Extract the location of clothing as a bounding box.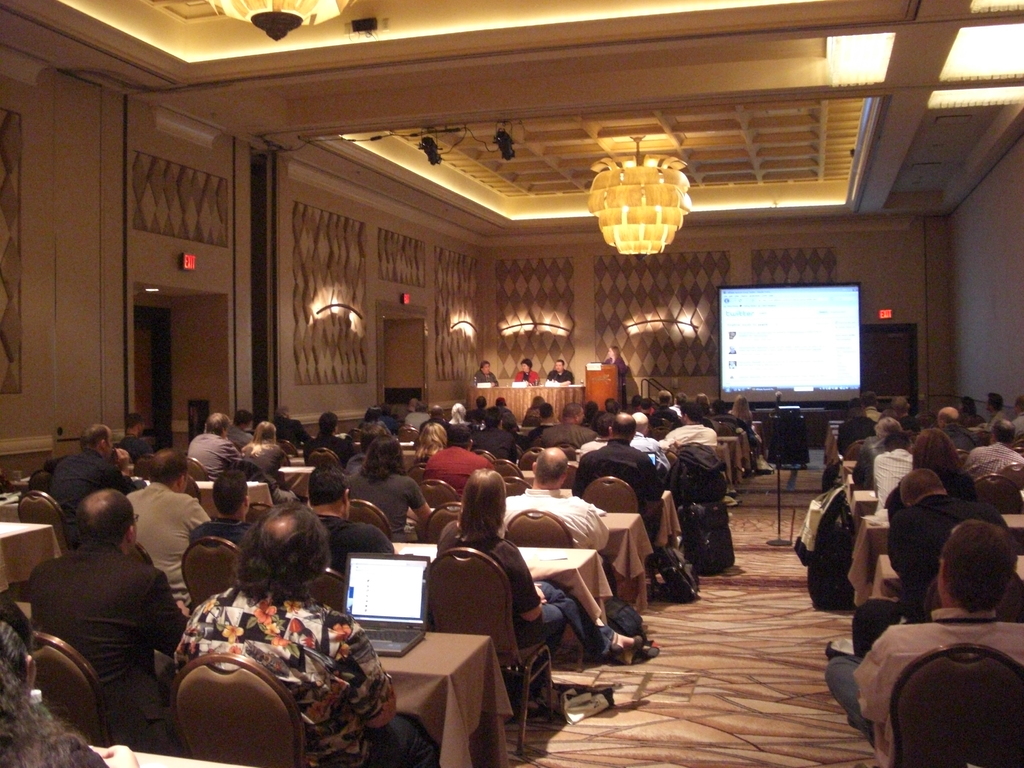
[173,568,390,767].
